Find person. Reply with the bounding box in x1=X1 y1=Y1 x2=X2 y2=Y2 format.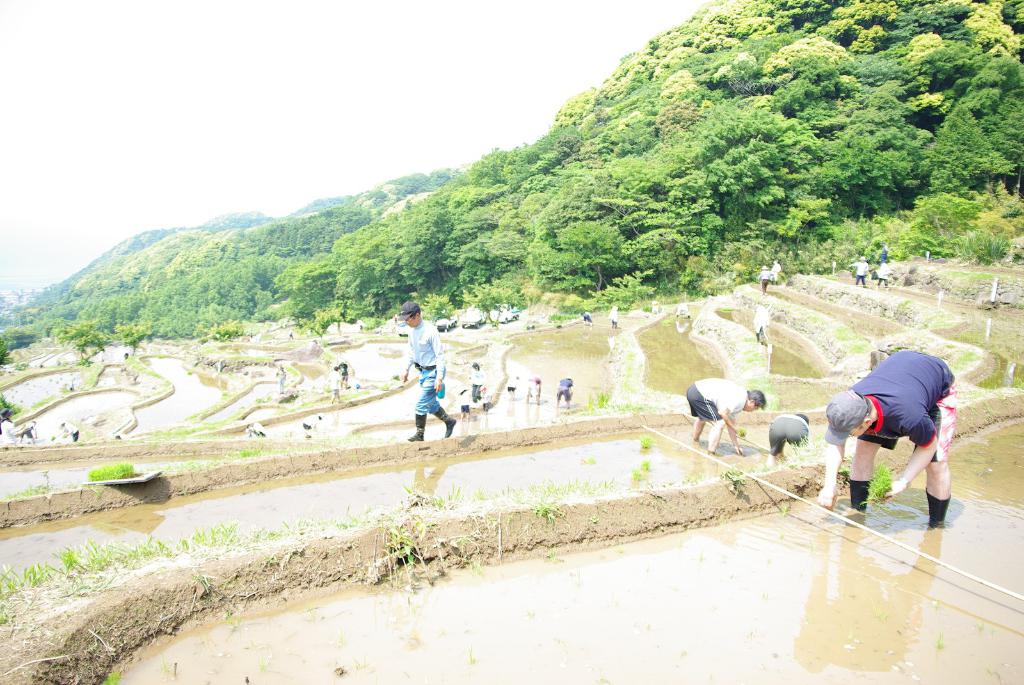
x1=845 y1=258 x2=868 y2=287.
